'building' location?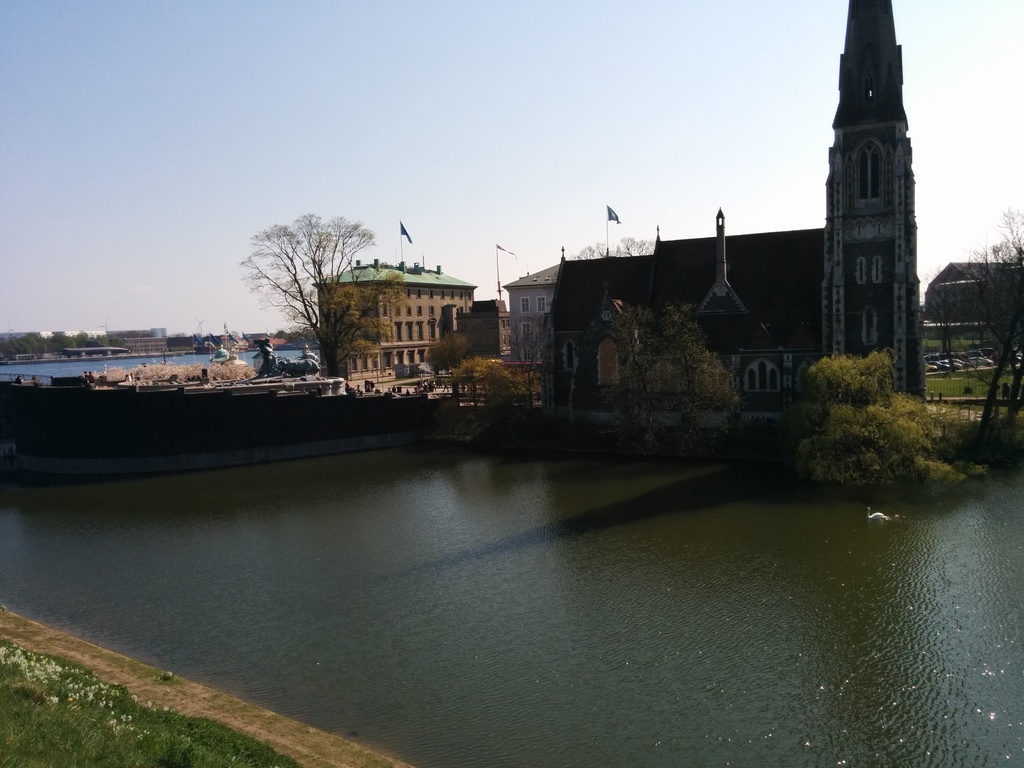
[left=504, top=269, right=557, bottom=369]
